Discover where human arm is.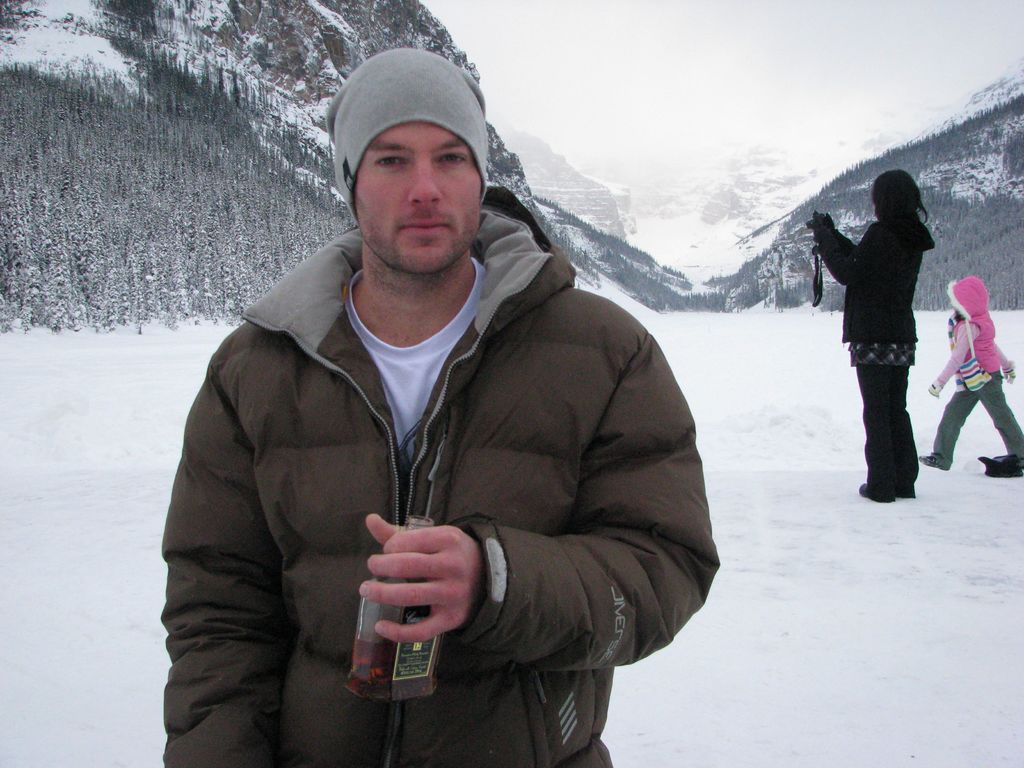
Discovered at detection(983, 331, 1021, 387).
